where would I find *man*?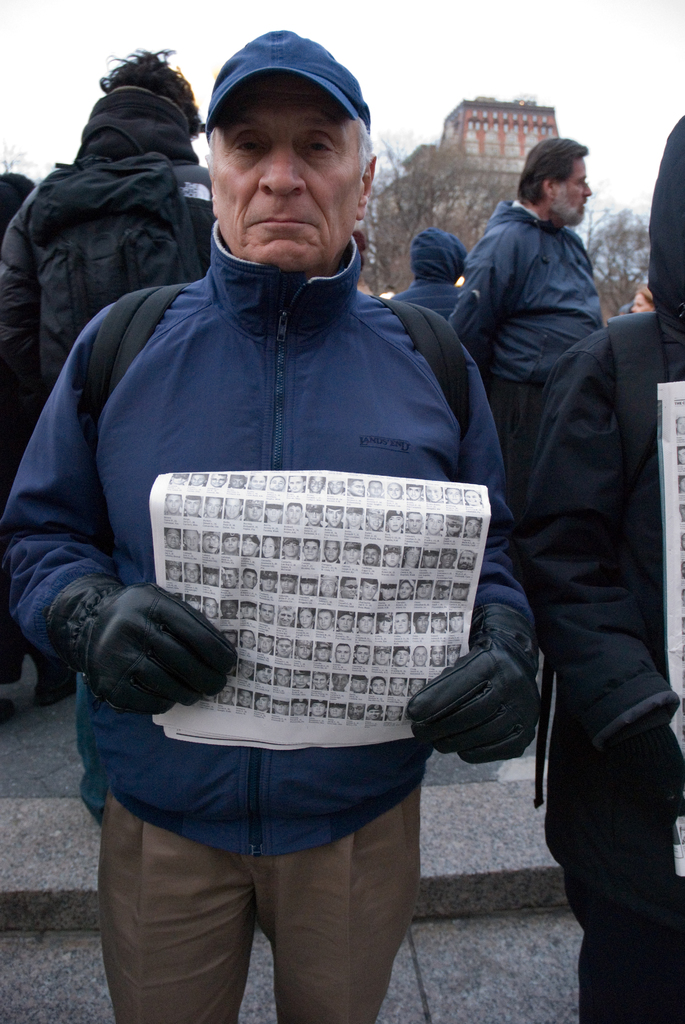
At 19:17:551:991.
